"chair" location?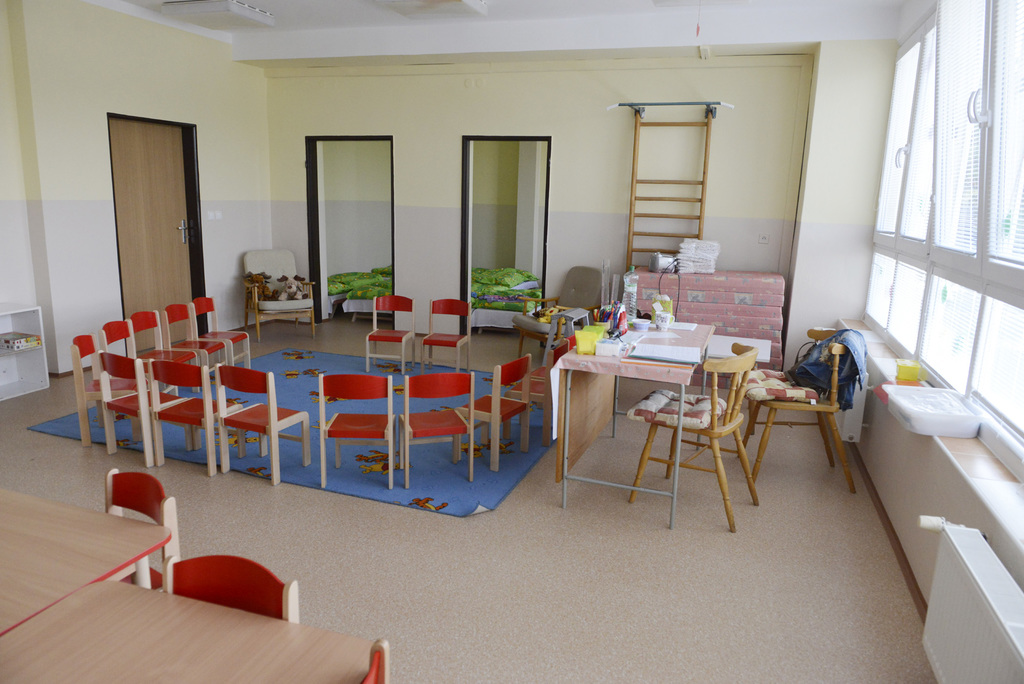
detection(99, 350, 193, 468)
